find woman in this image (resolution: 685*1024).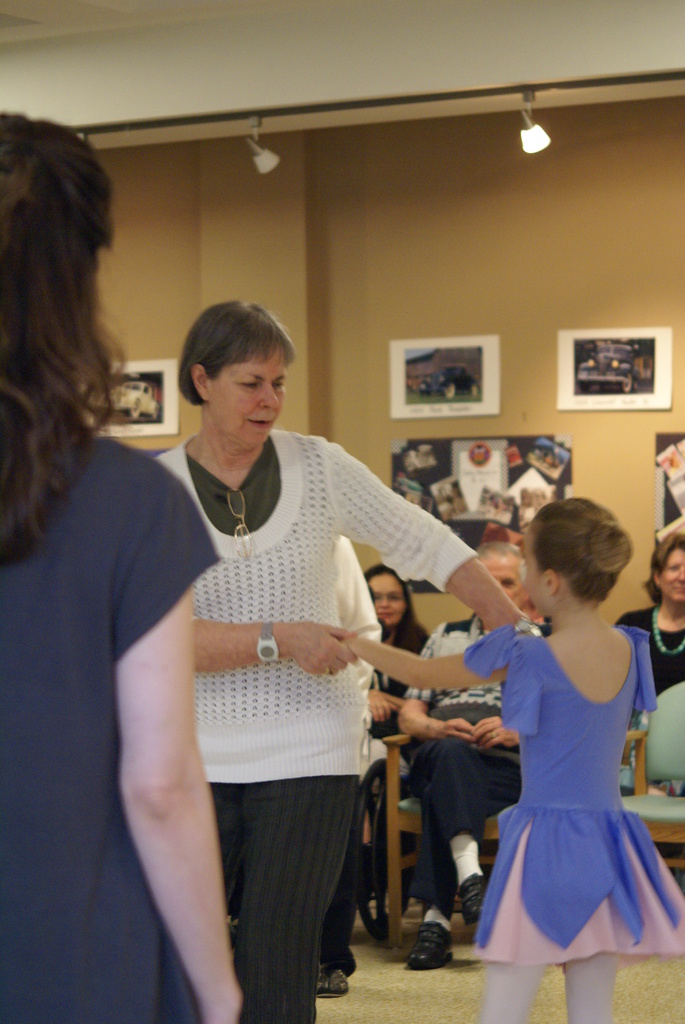
box=[361, 563, 442, 785].
